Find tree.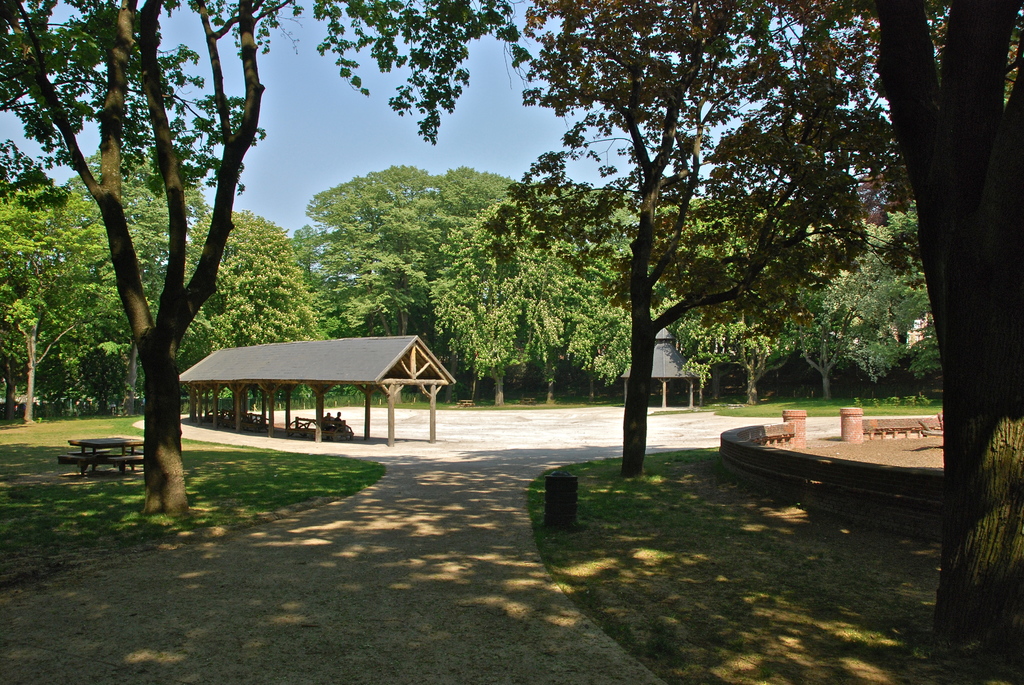
detection(788, 216, 913, 401).
